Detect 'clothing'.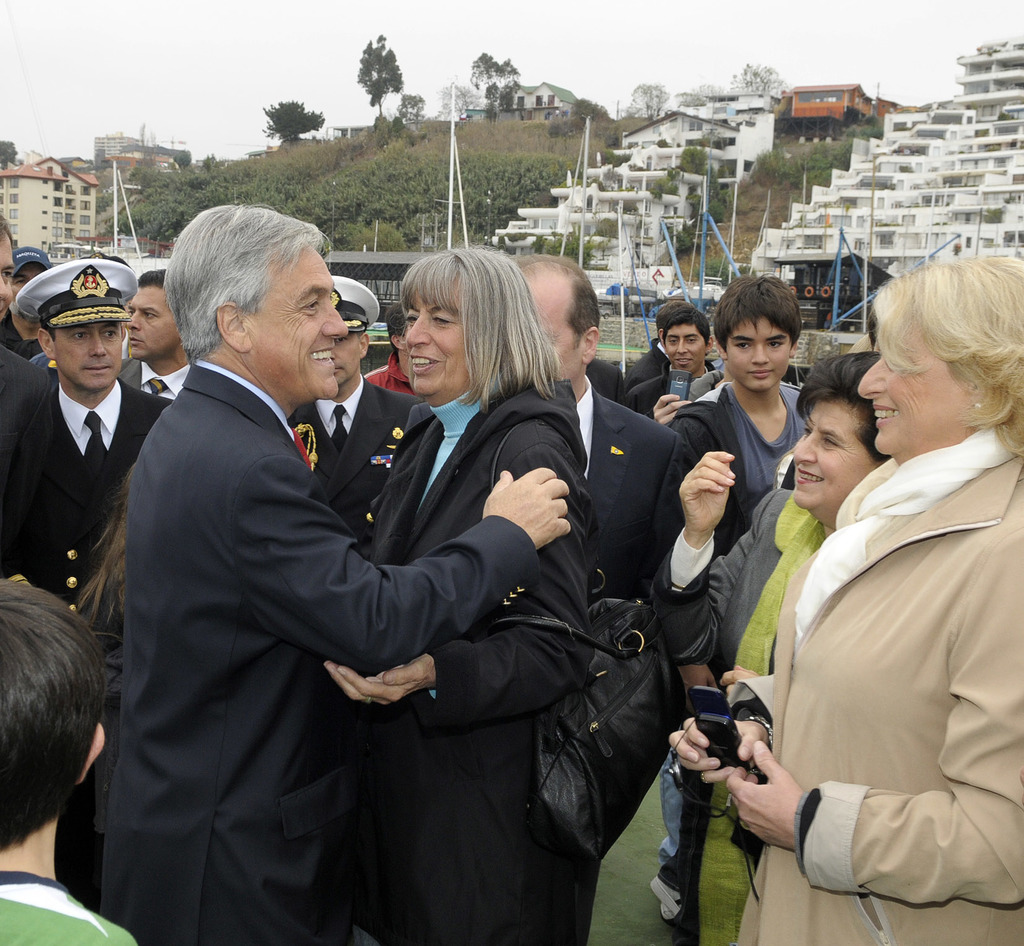
Detected at {"left": 613, "top": 364, "right": 716, "bottom": 421}.
